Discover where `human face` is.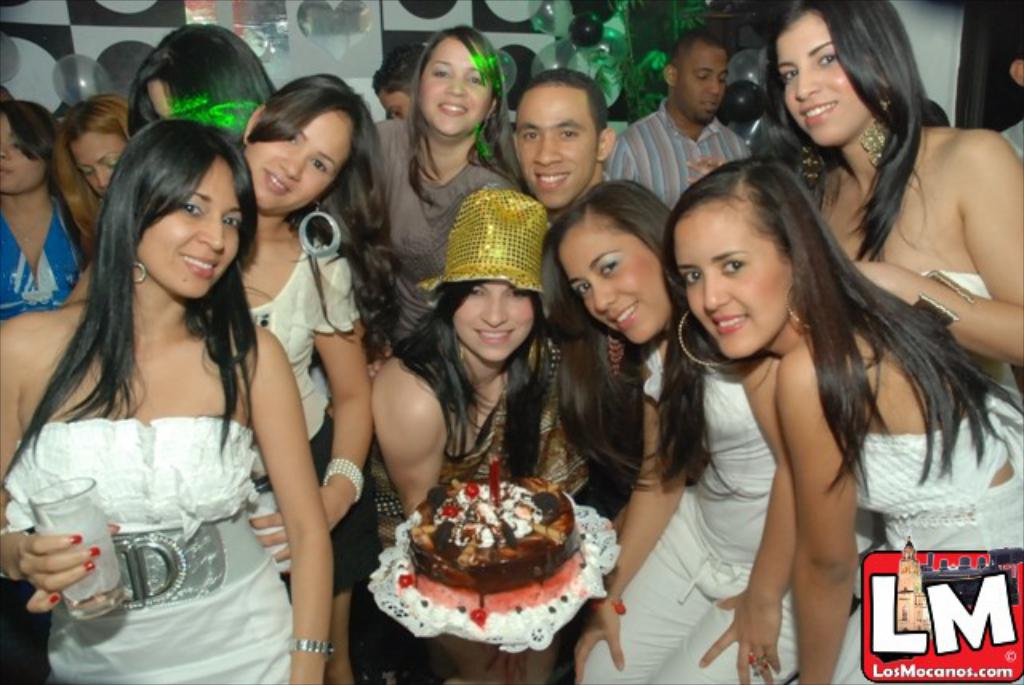
Discovered at left=419, top=35, right=493, bottom=136.
